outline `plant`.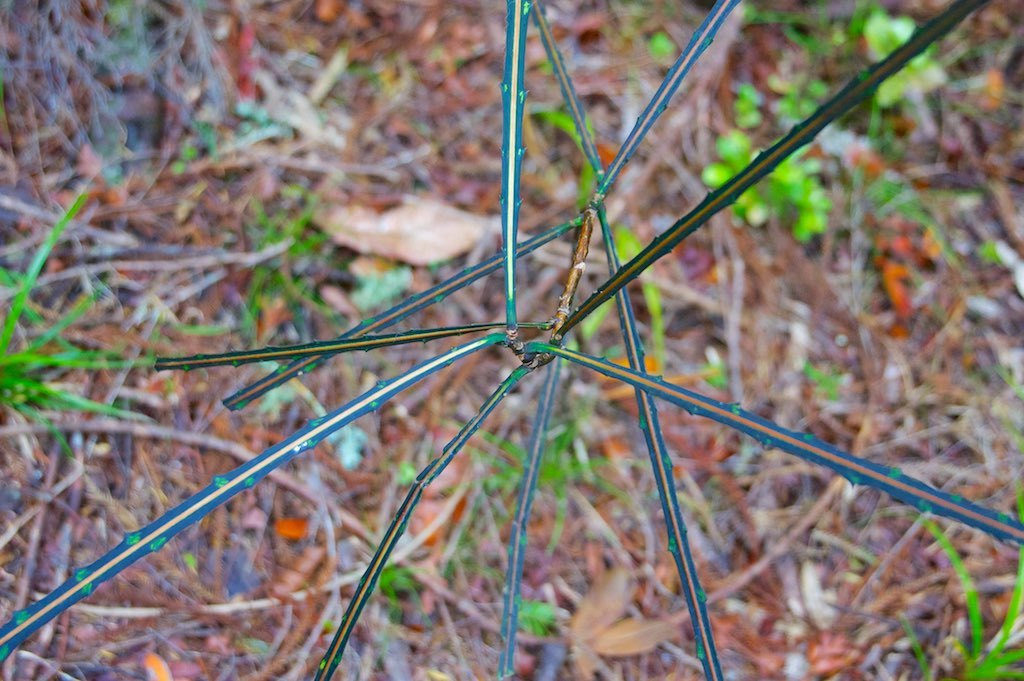
Outline: region(233, 187, 364, 323).
